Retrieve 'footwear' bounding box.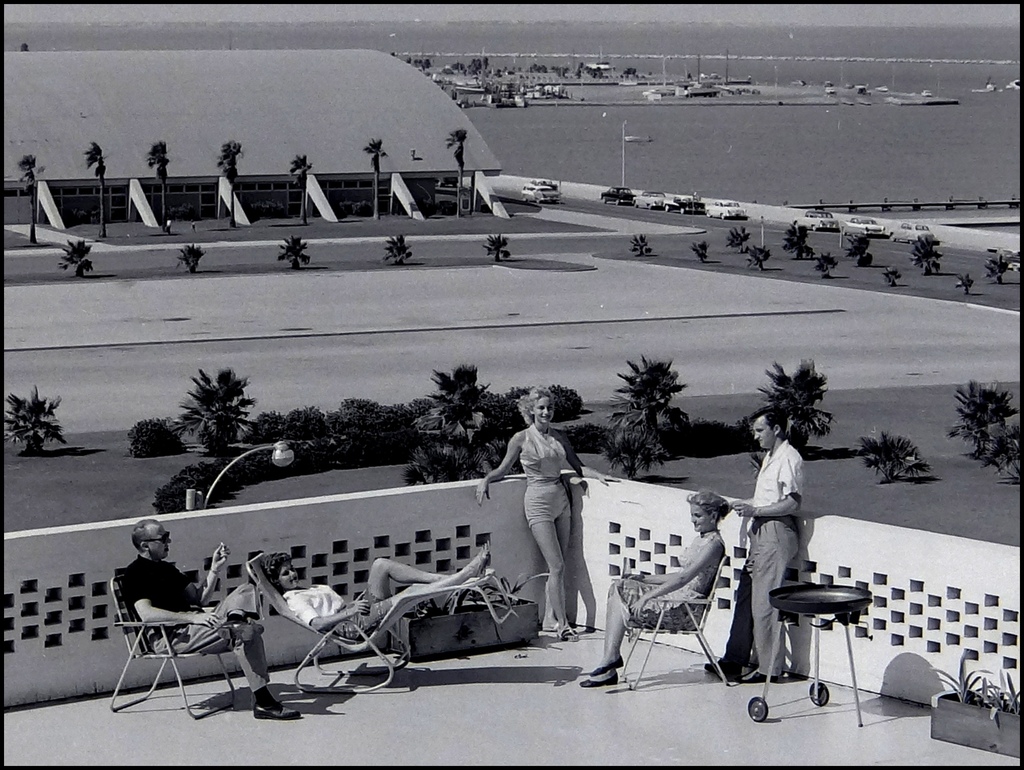
Bounding box: region(578, 667, 615, 686).
